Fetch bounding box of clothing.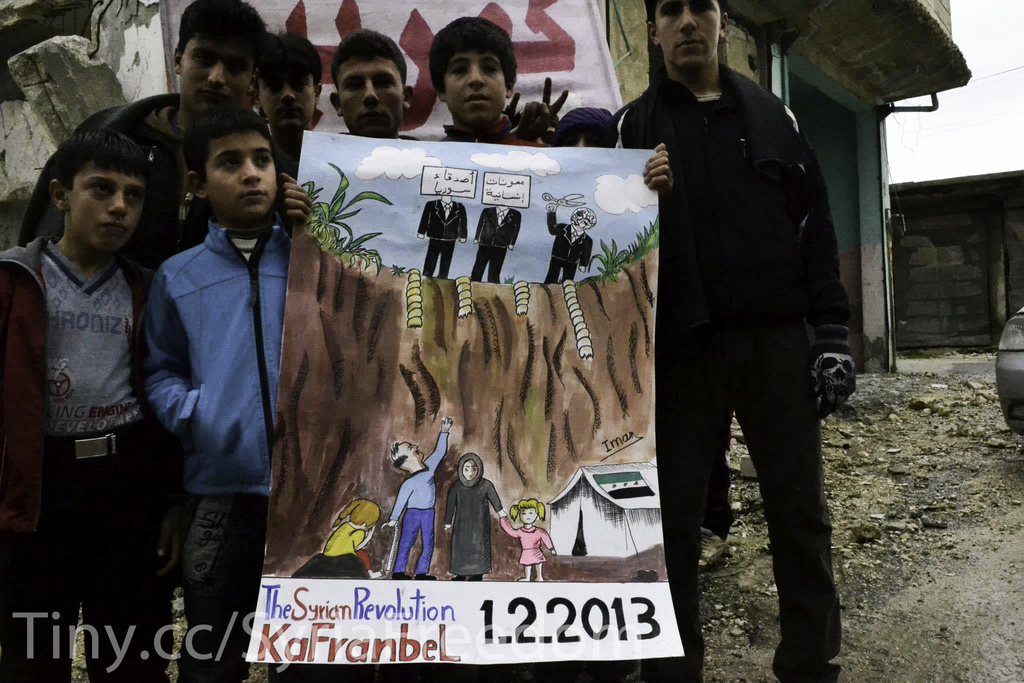
Bbox: 494,510,556,565.
